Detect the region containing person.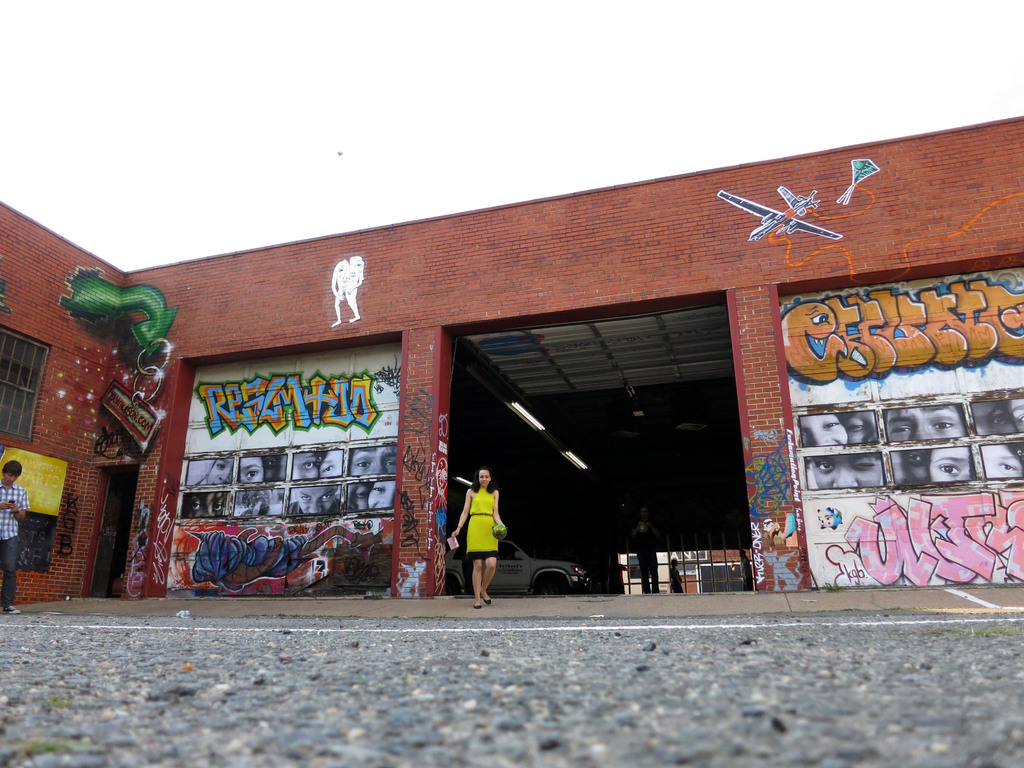
box(367, 480, 397, 509).
